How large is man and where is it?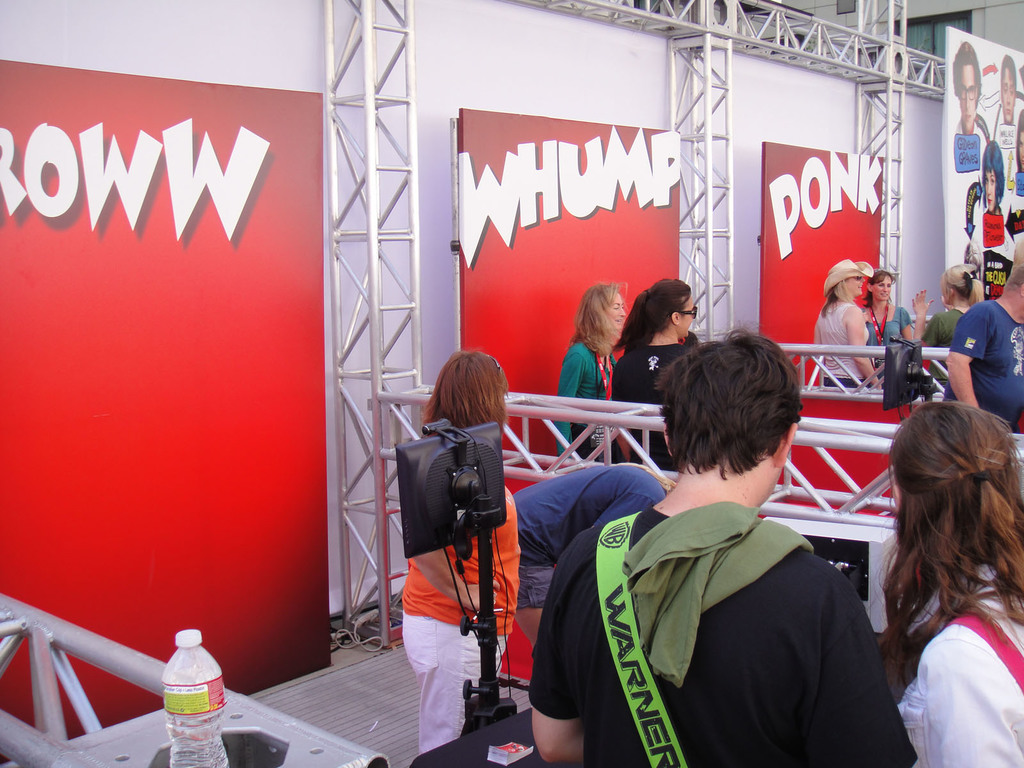
Bounding box: [left=947, top=47, right=984, bottom=150].
